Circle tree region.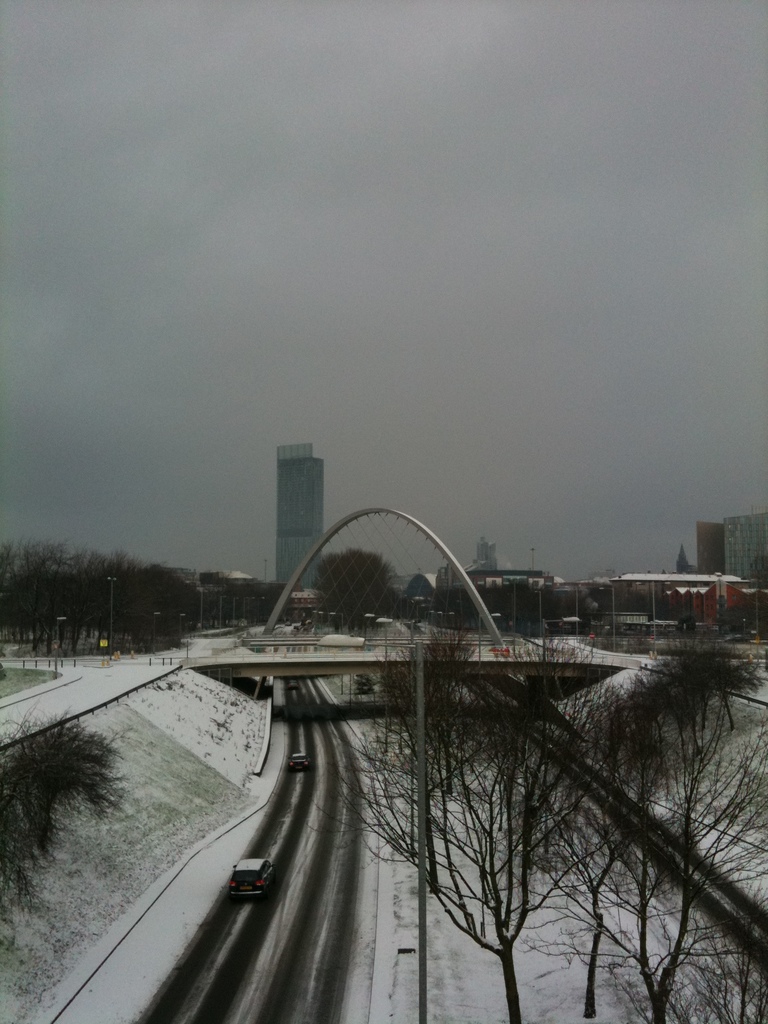
Region: (x1=314, y1=549, x2=399, y2=640).
